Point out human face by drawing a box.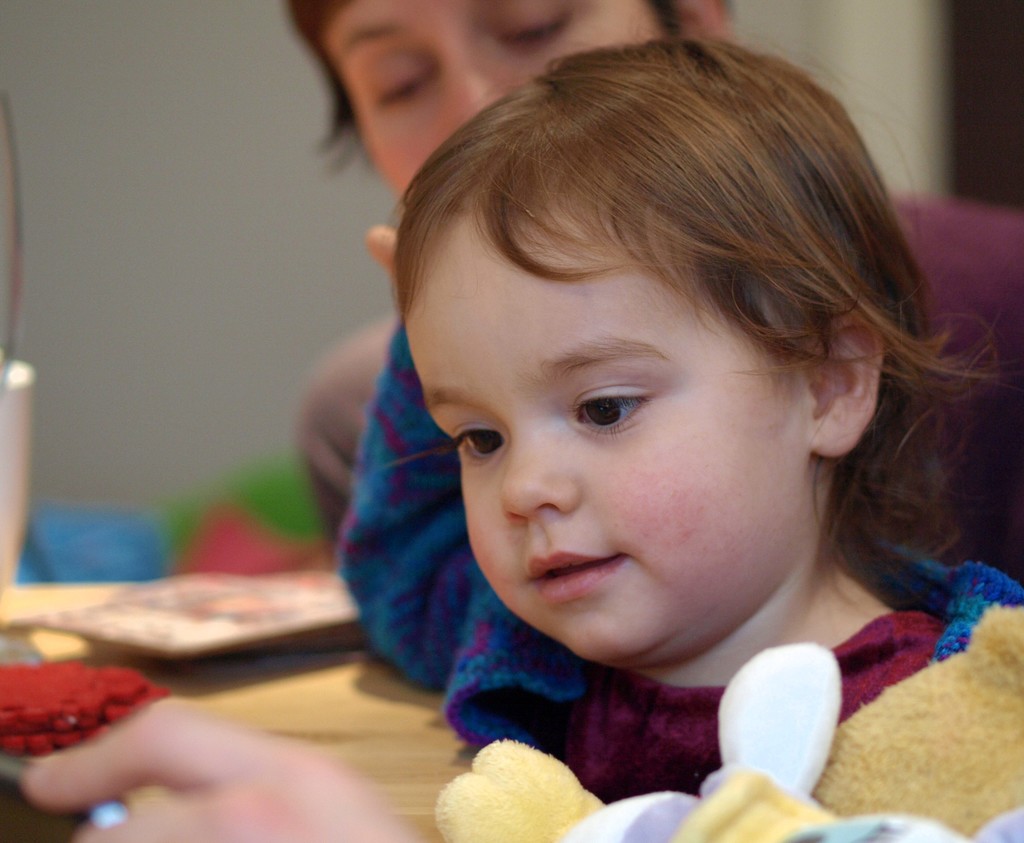
region(410, 191, 809, 667).
